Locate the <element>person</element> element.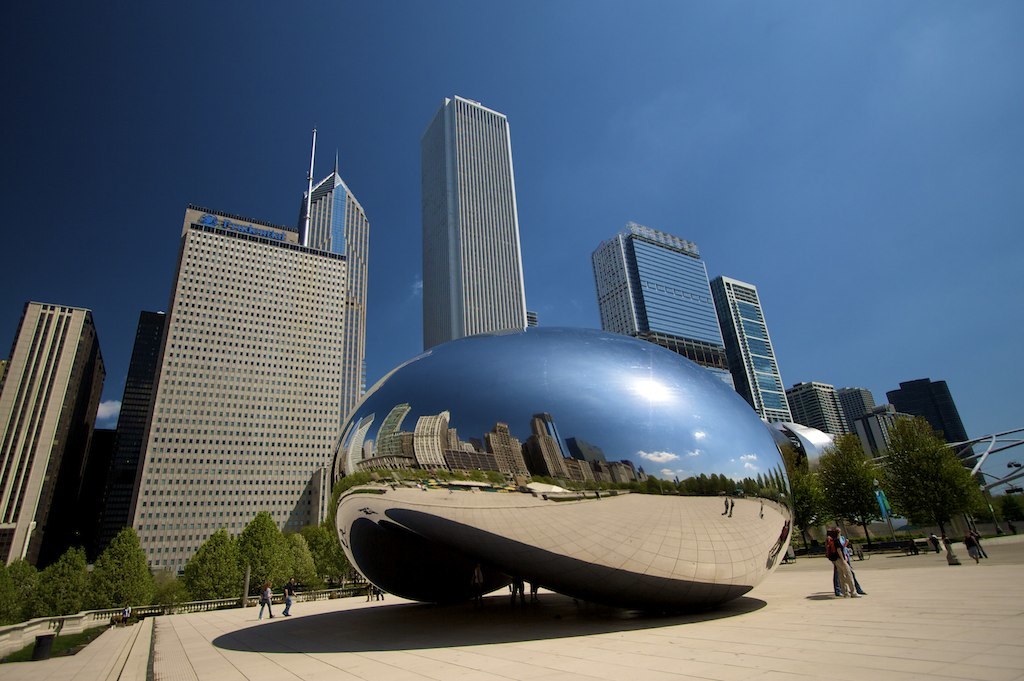
Element bbox: (left=832, top=521, right=856, bottom=596).
